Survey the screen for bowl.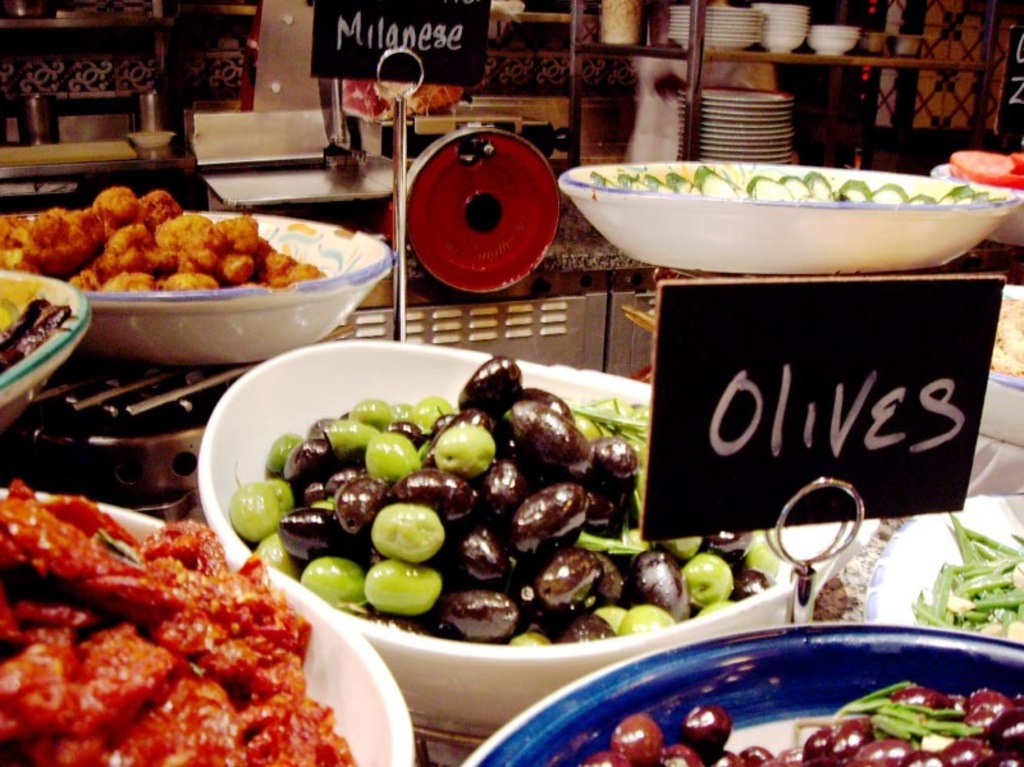
Survey found: {"x1": 197, "y1": 341, "x2": 872, "y2": 735}.
